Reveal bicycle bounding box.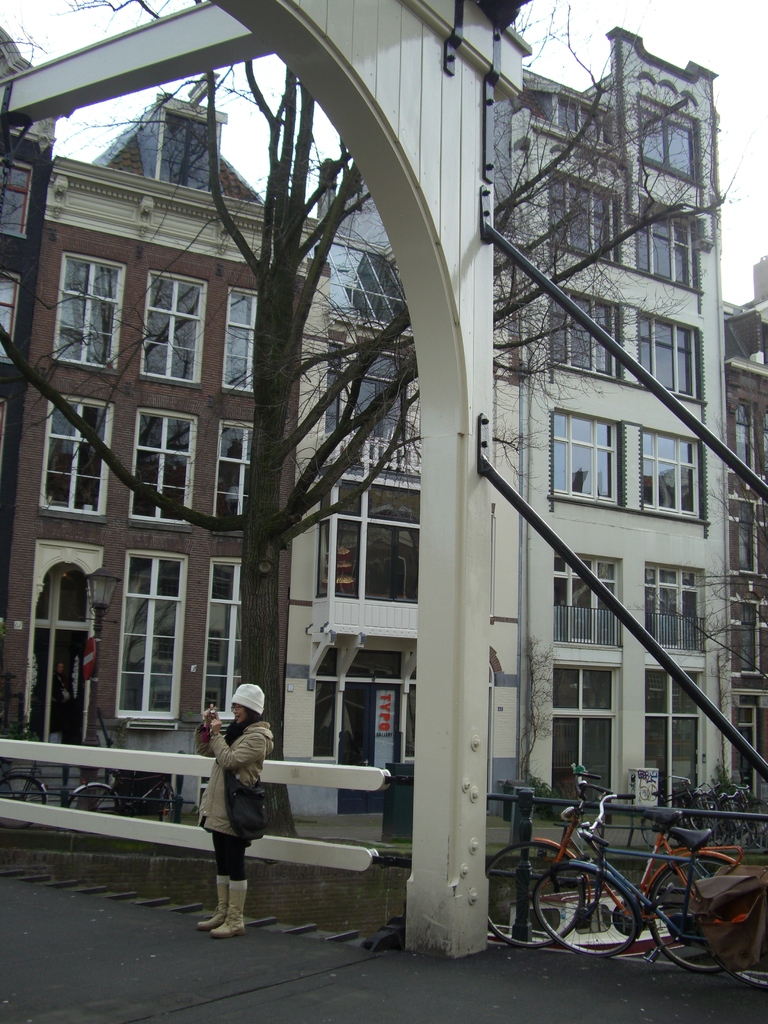
Revealed: box(66, 769, 179, 837).
